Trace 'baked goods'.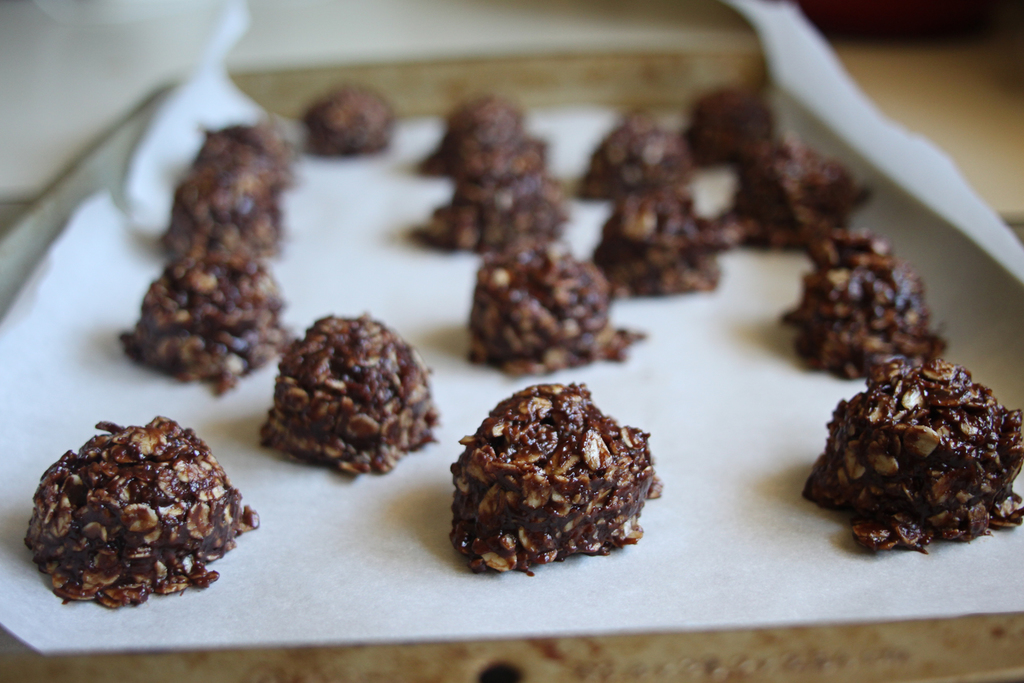
Traced to crop(155, 154, 288, 256).
